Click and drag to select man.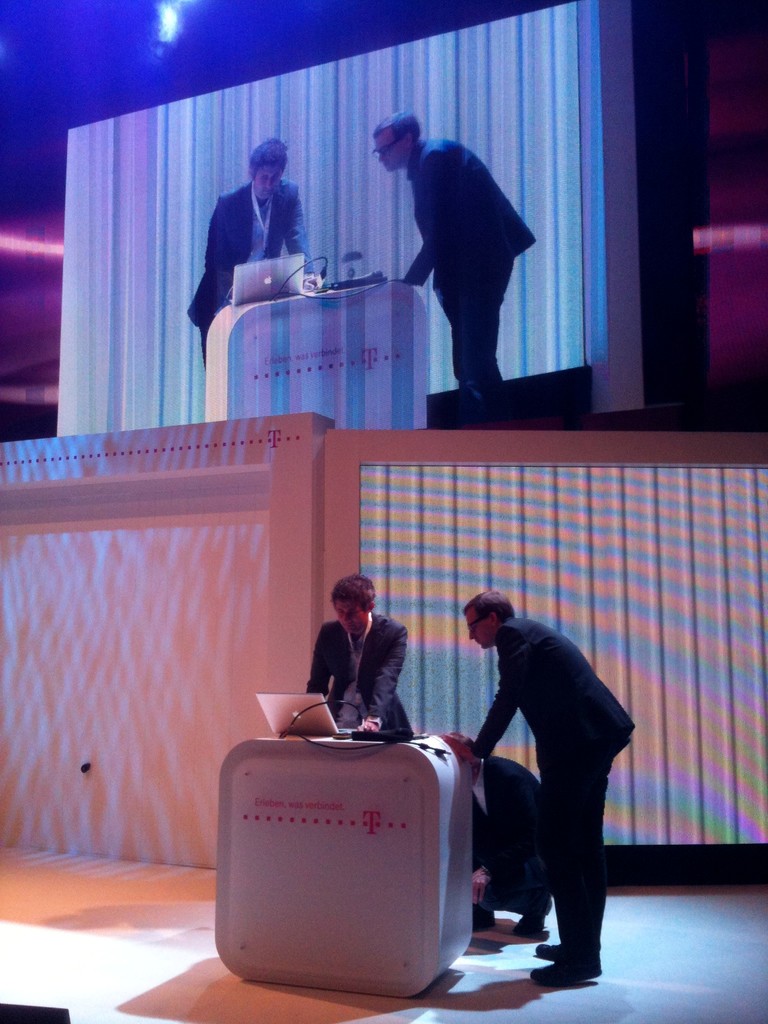
Selection: (452,578,639,991).
